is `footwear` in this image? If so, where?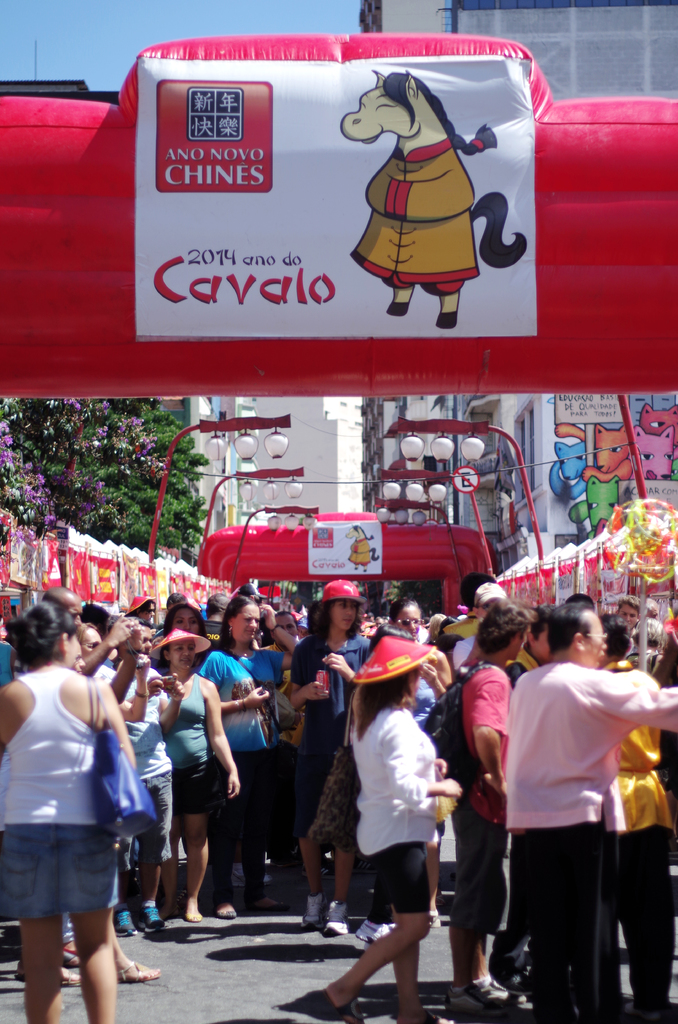
Yes, at (left=354, top=860, right=375, bottom=872).
